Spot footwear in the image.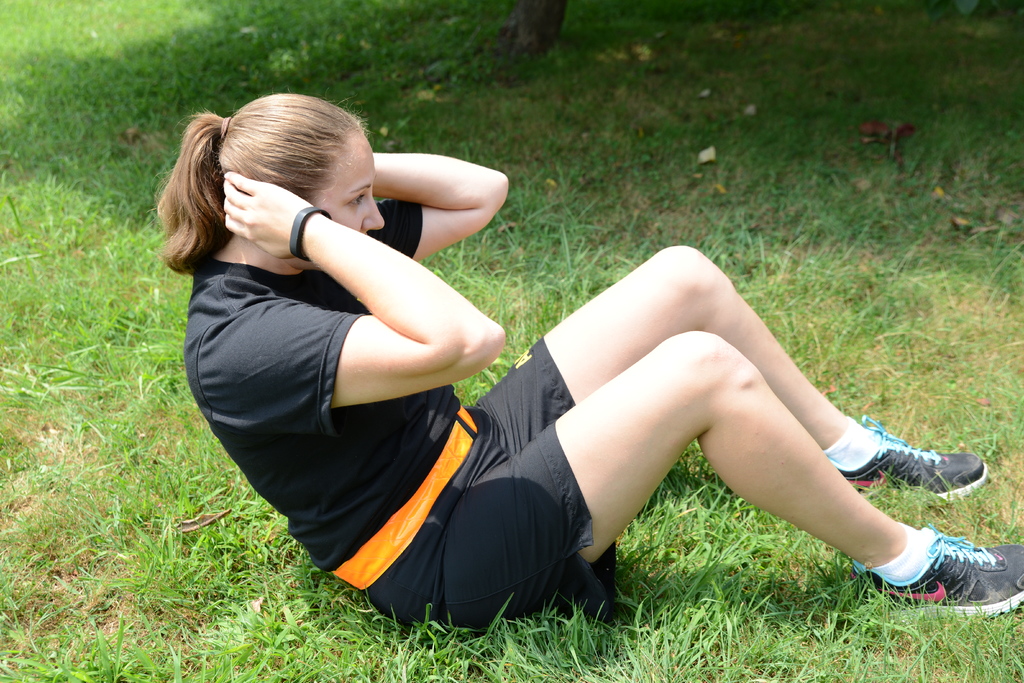
footwear found at <box>832,415,986,501</box>.
